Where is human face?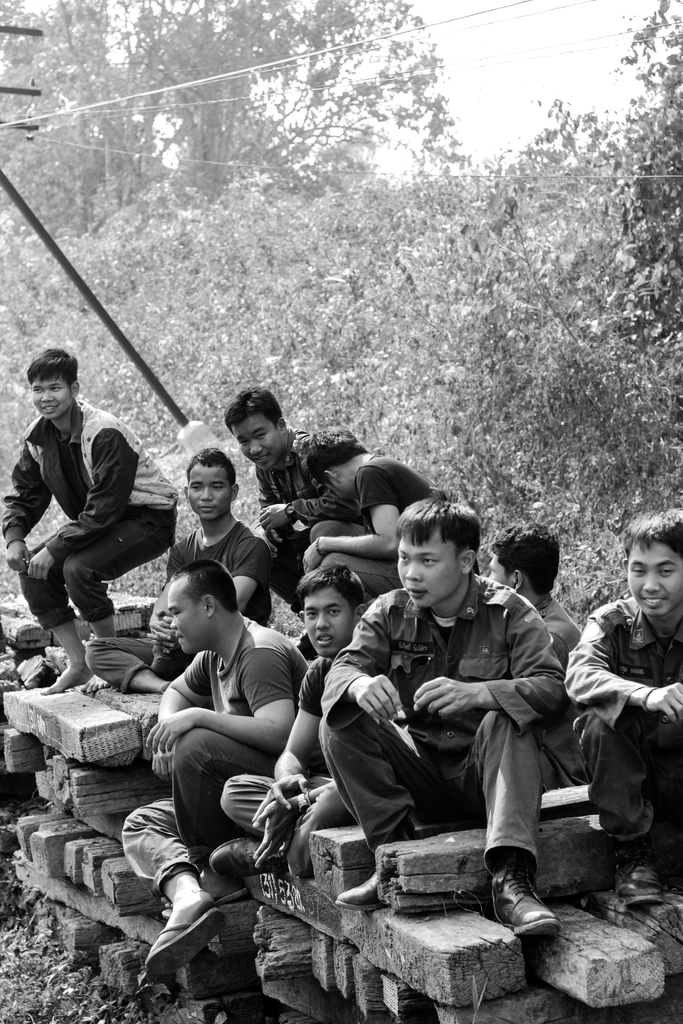
169,581,211,655.
